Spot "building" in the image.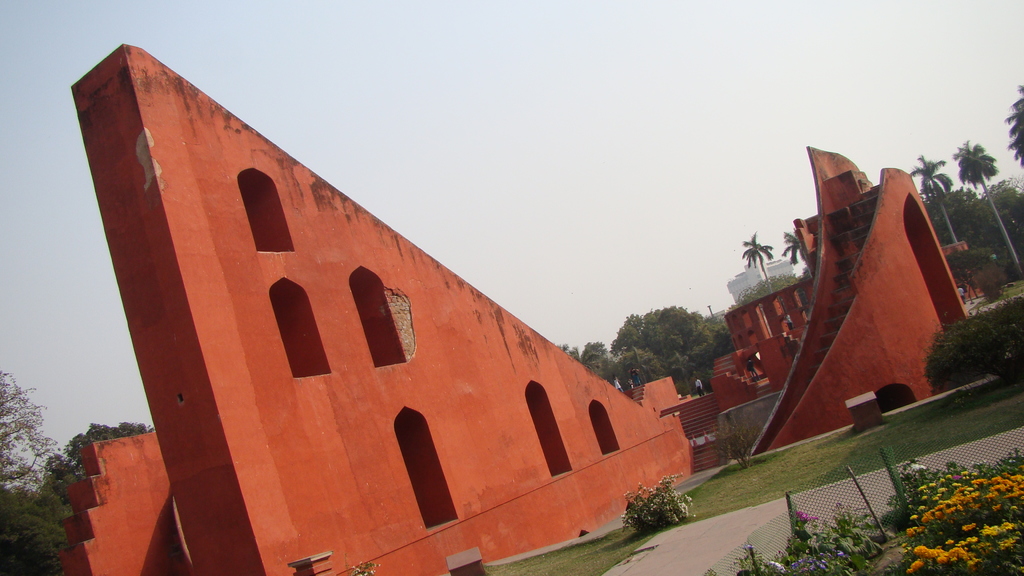
"building" found at (747,169,962,449).
